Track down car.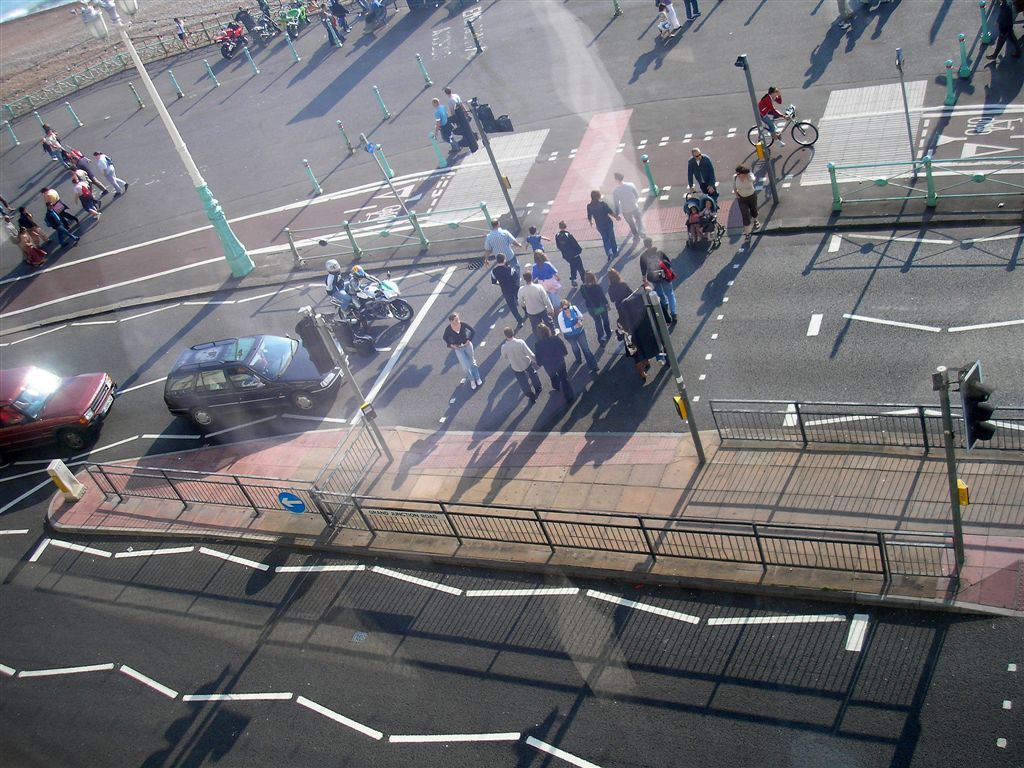
Tracked to {"left": 0, "top": 365, "right": 118, "bottom": 445}.
